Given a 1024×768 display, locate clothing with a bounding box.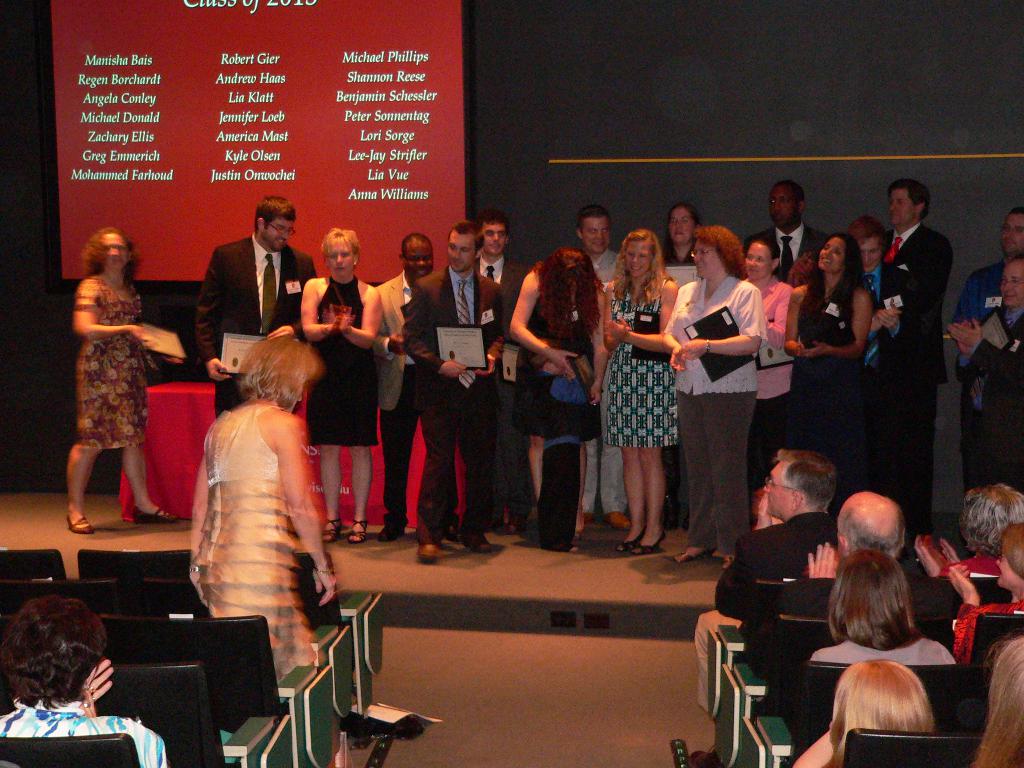
Located: x1=588 y1=252 x2=633 y2=518.
